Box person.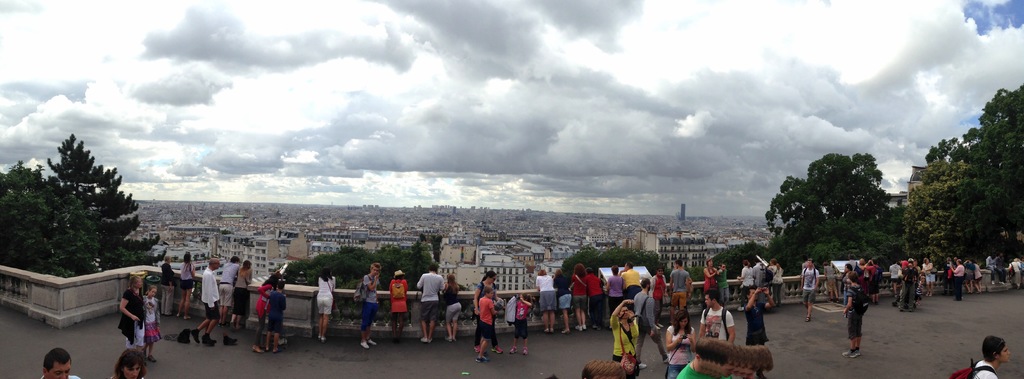
select_region(968, 336, 1012, 378).
